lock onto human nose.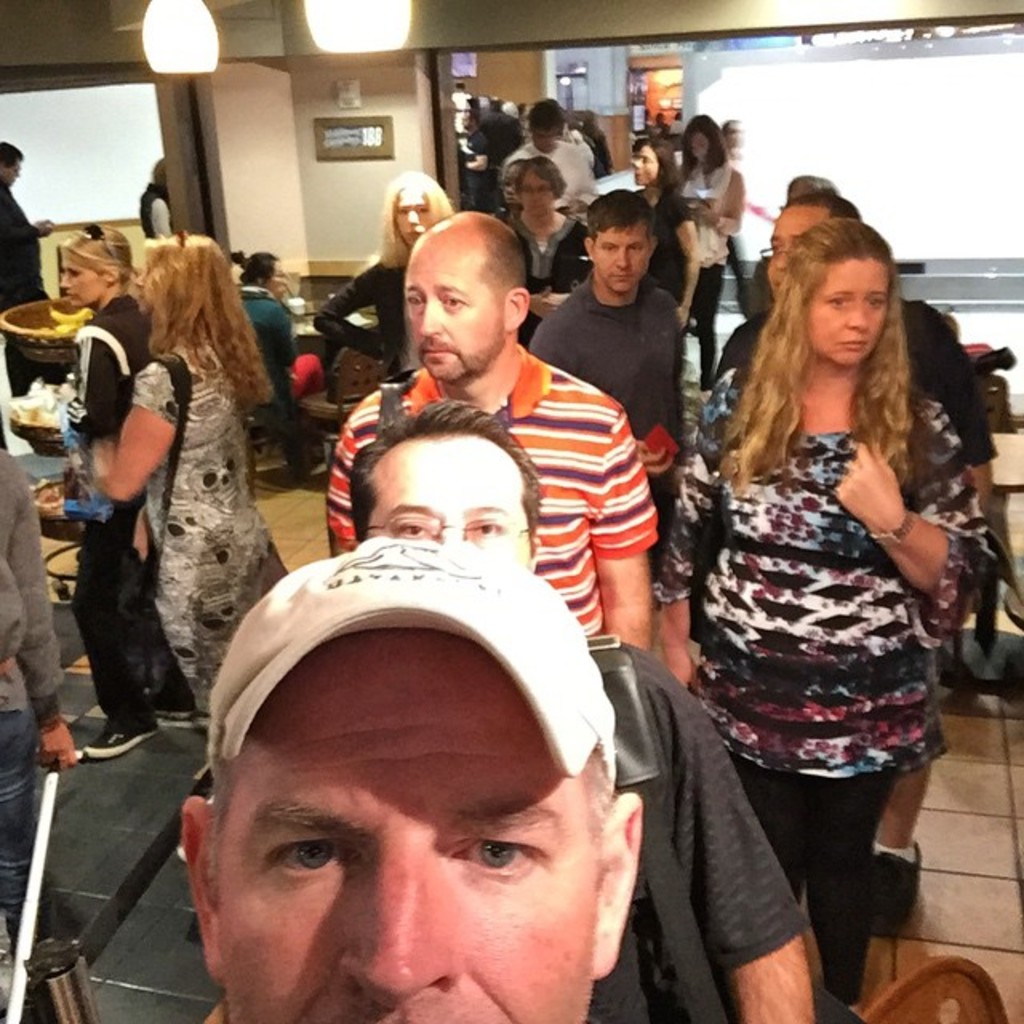
Locked: Rect(53, 272, 66, 288).
